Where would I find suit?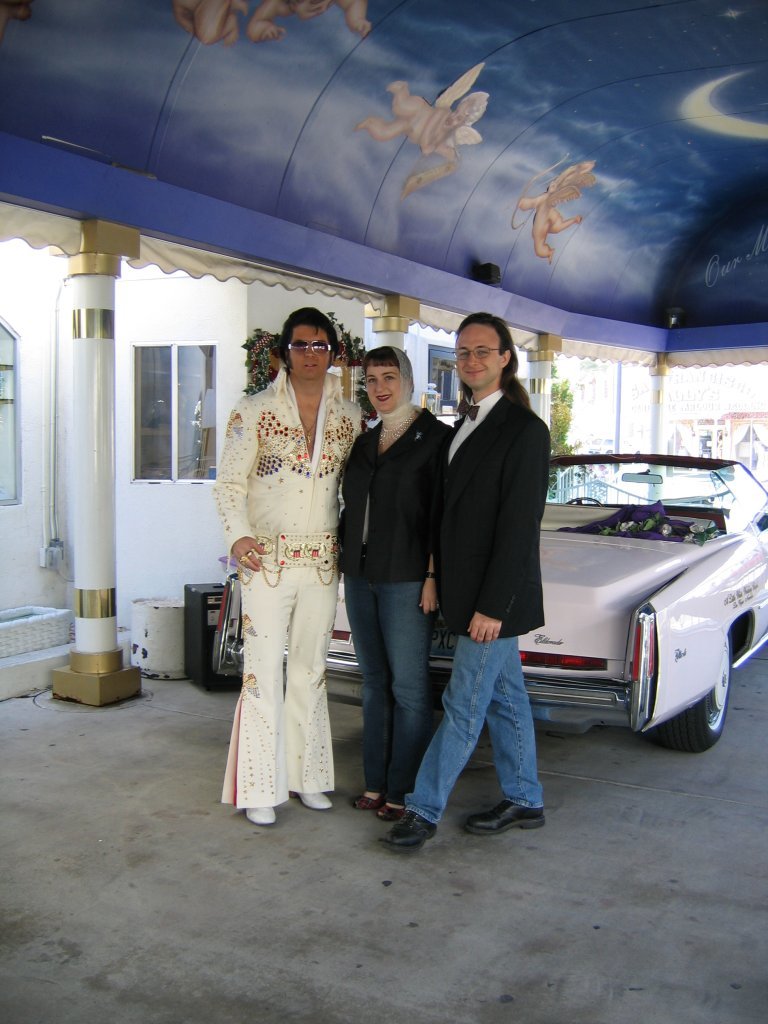
At (432,389,550,637).
